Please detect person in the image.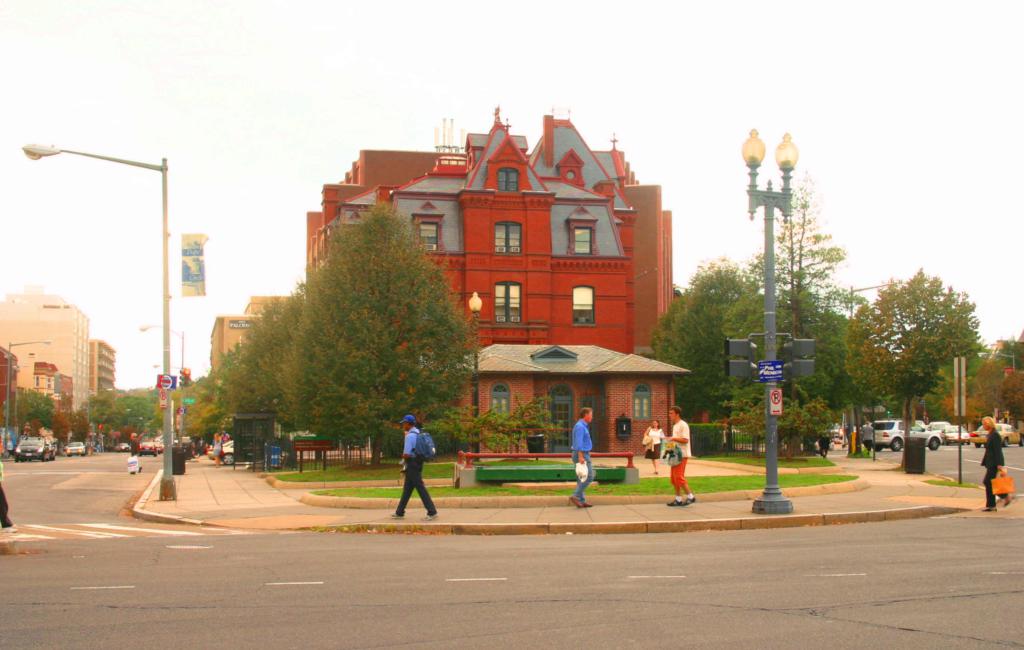
bbox=[387, 414, 442, 518].
